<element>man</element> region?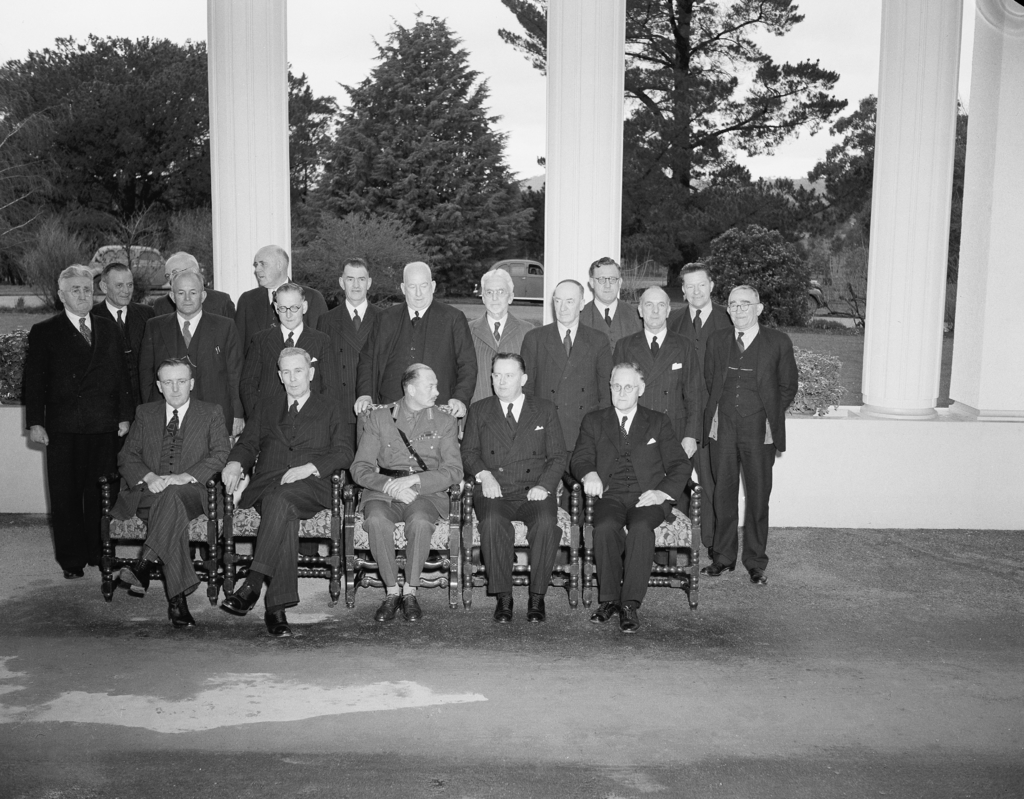
x1=317, y1=256, x2=388, y2=380
